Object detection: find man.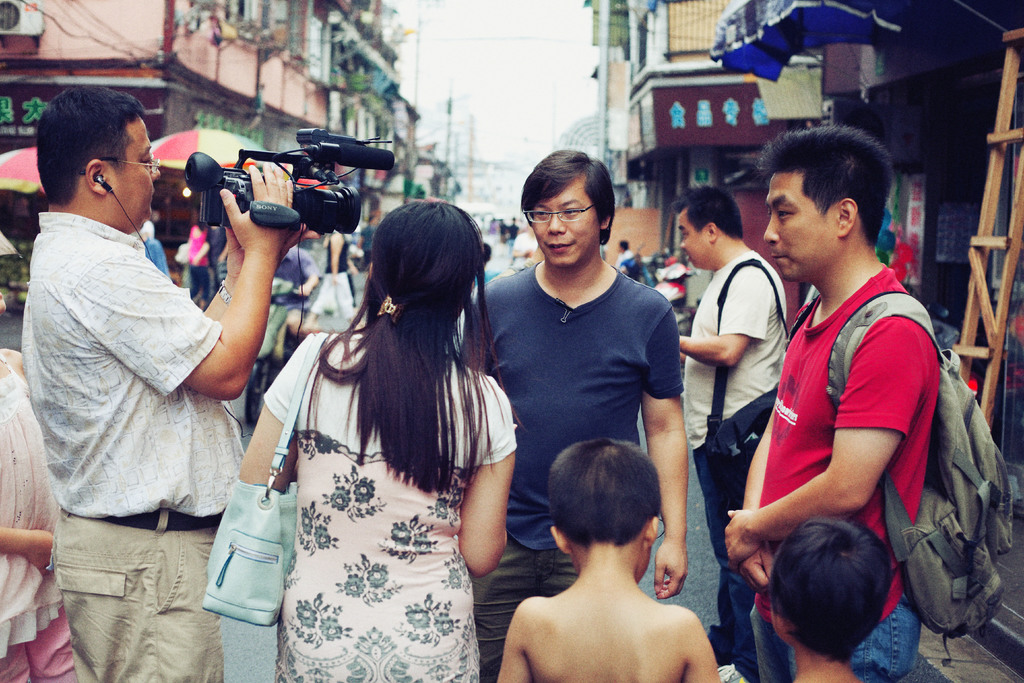
locate(138, 219, 171, 283).
